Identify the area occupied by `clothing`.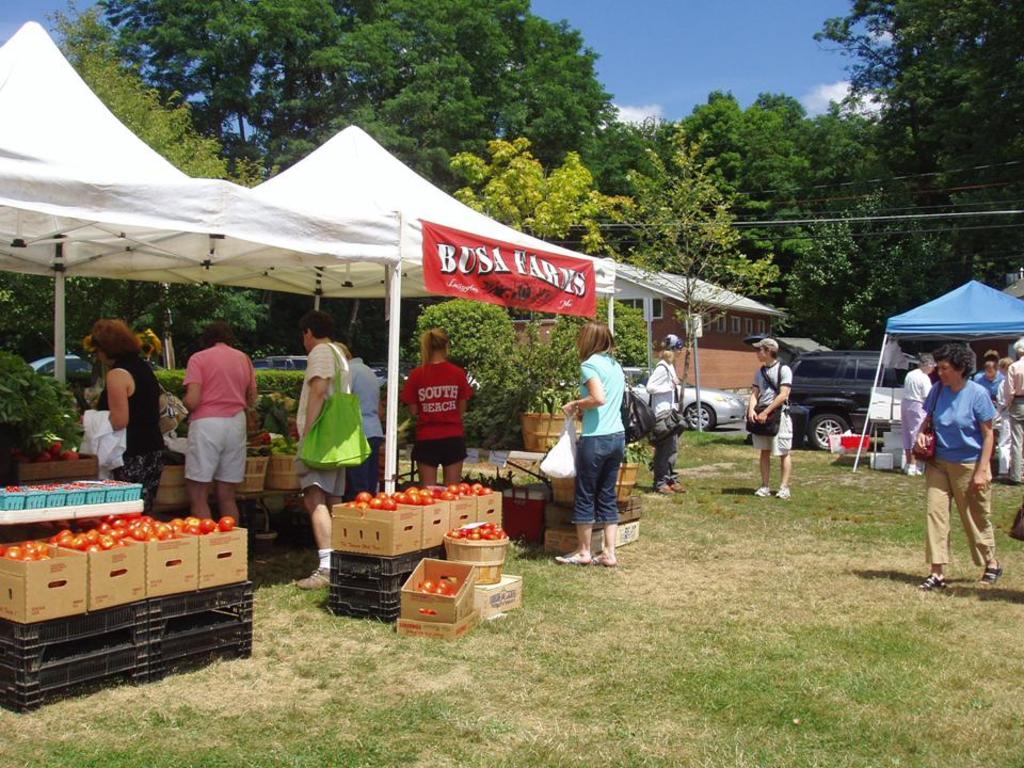
Area: BBox(749, 357, 794, 453).
